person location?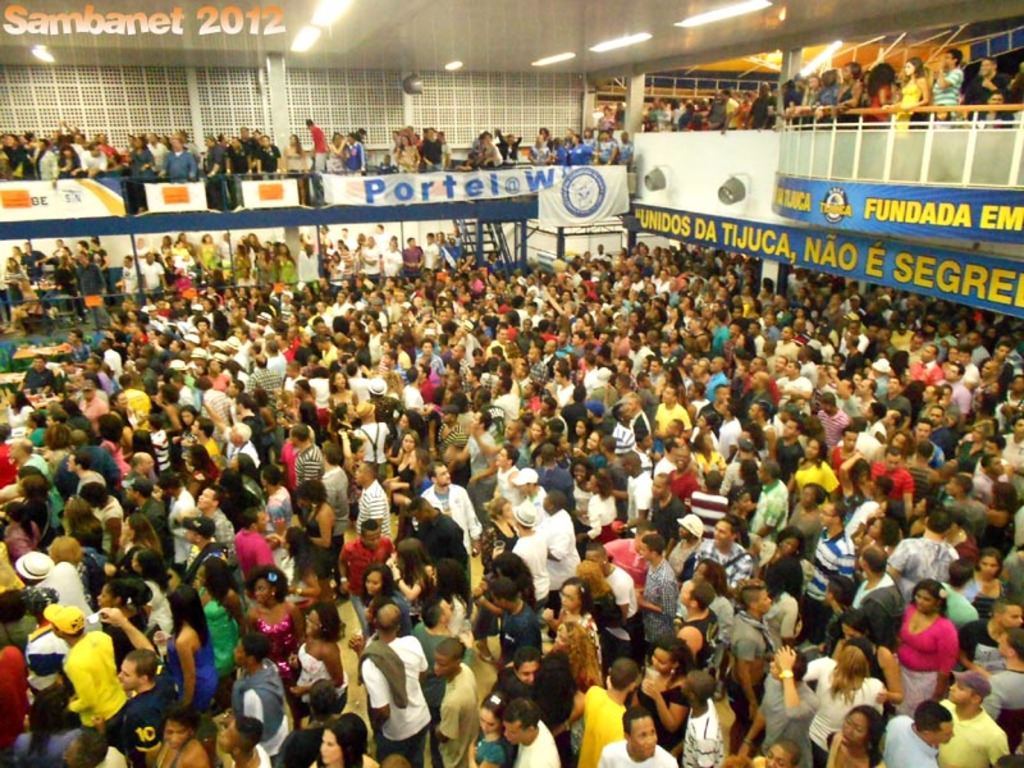
Rect(791, 436, 836, 480)
